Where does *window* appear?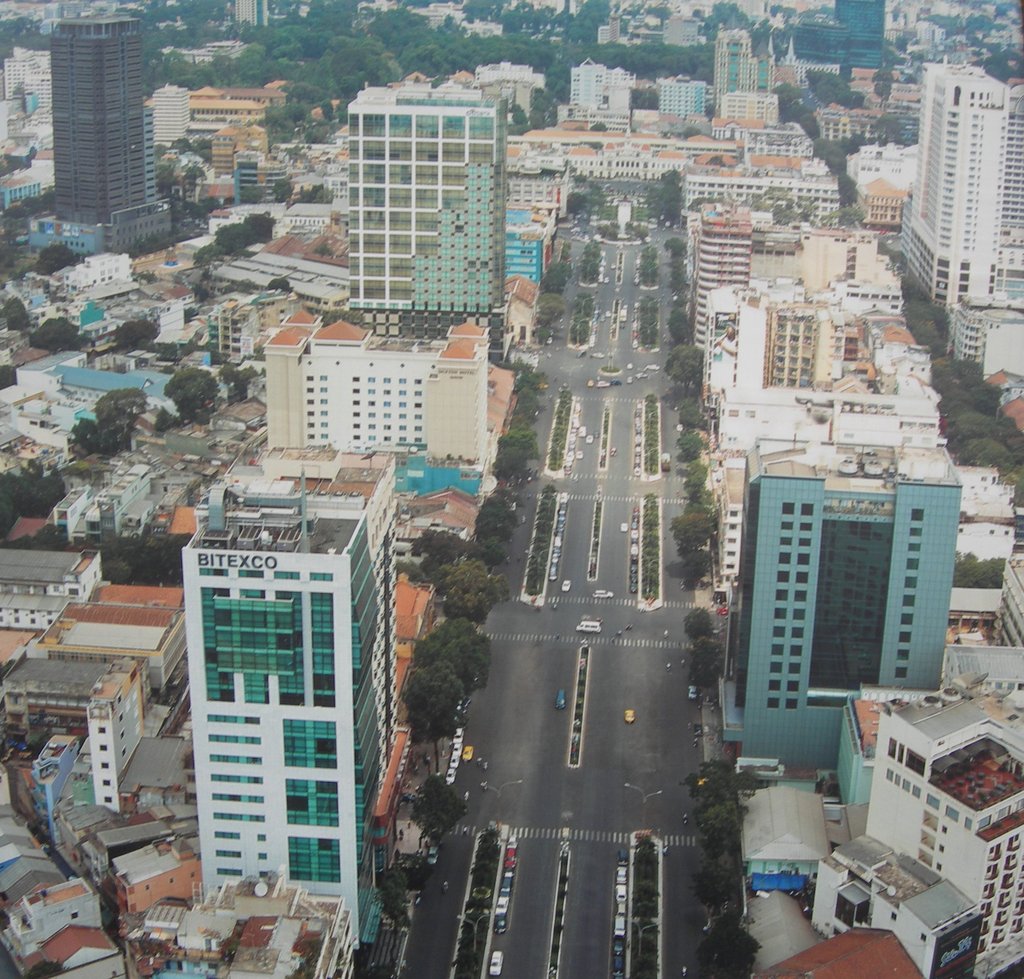
Appears at box(900, 744, 903, 765).
